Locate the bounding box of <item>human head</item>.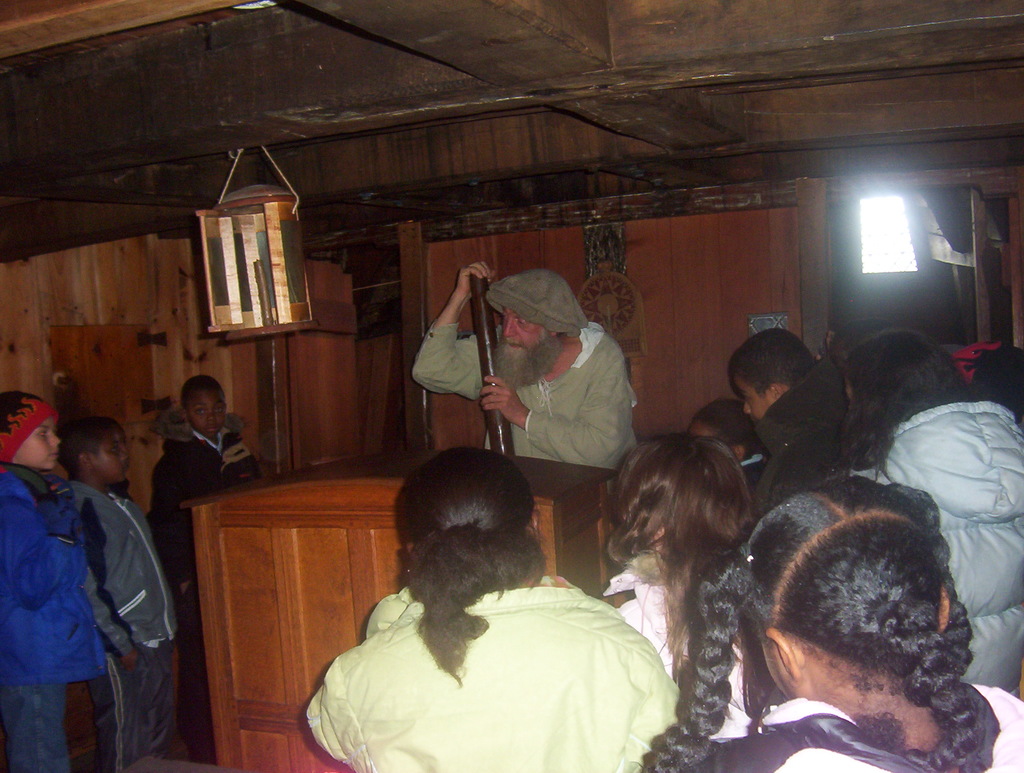
Bounding box: 606:441:756:584.
